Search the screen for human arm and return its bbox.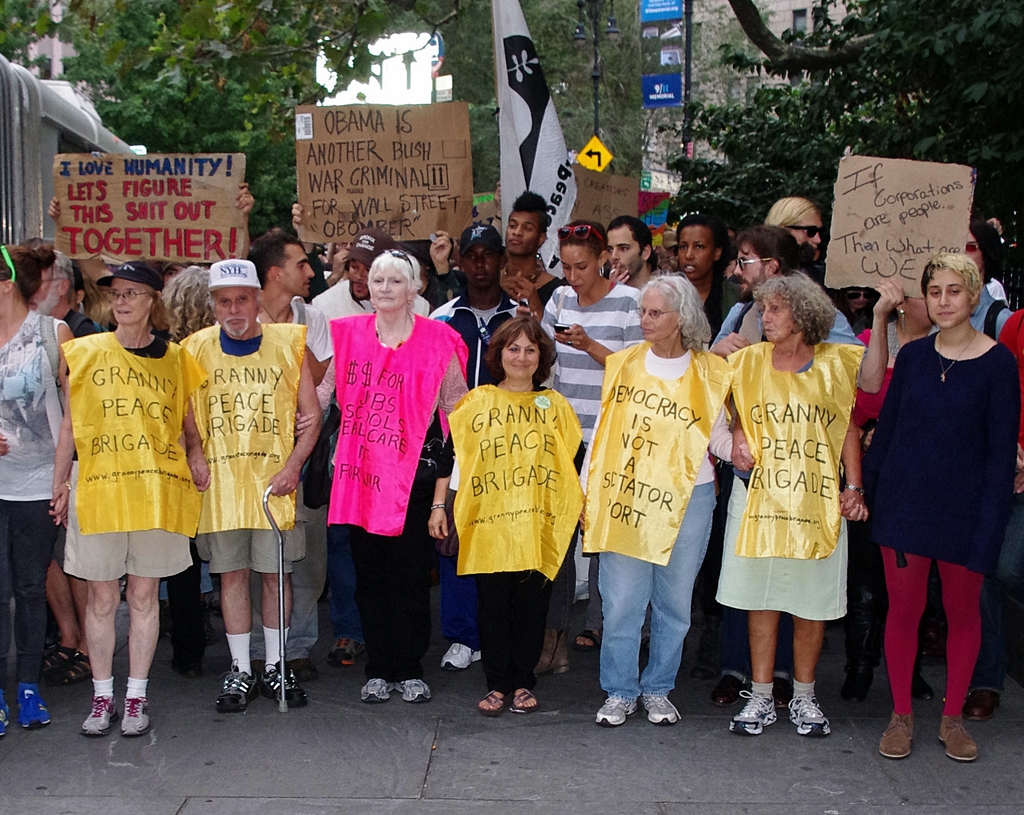
Found: 985,215,1005,235.
